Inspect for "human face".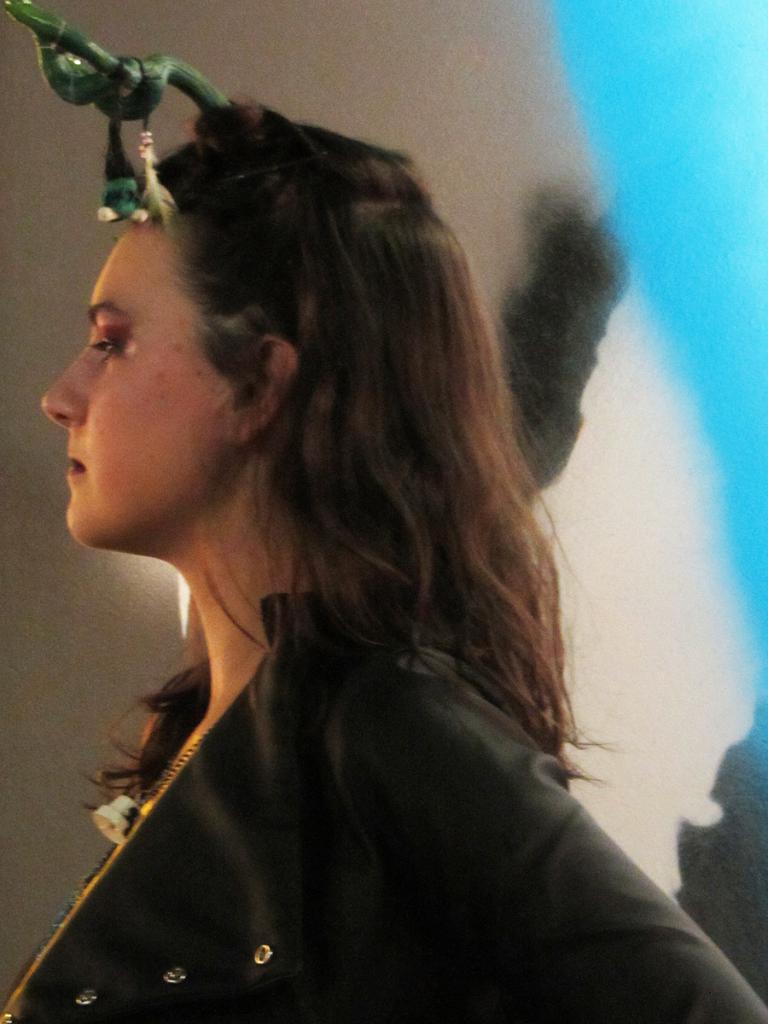
Inspection: x1=41, y1=223, x2=233, y2=549.
